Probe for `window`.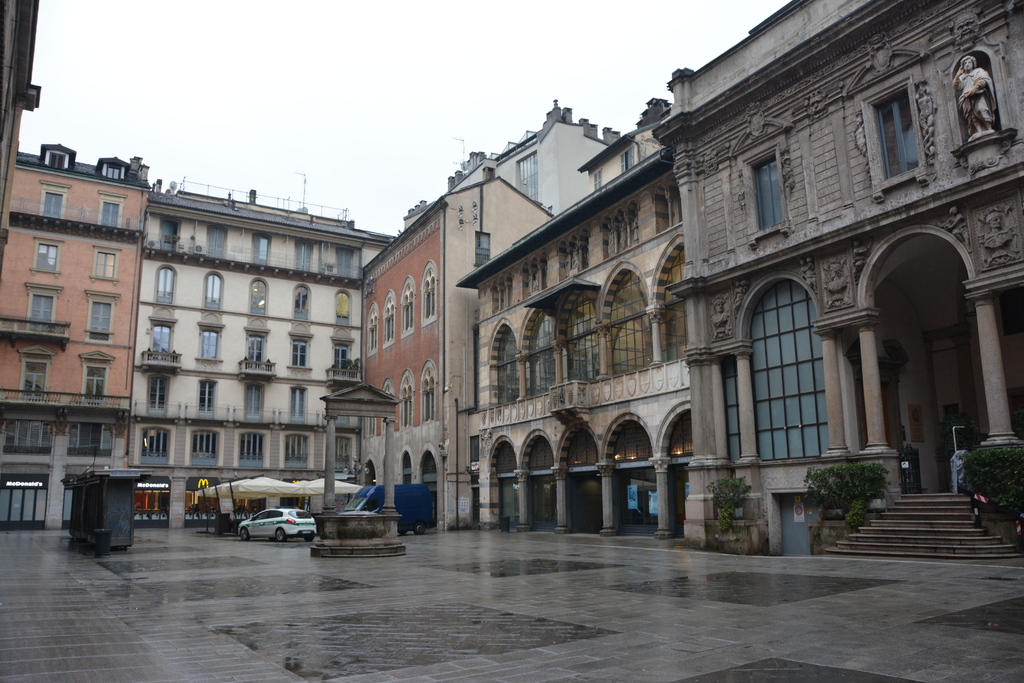
Probe result: [left=291, top=390, right=309, bottom=422].
